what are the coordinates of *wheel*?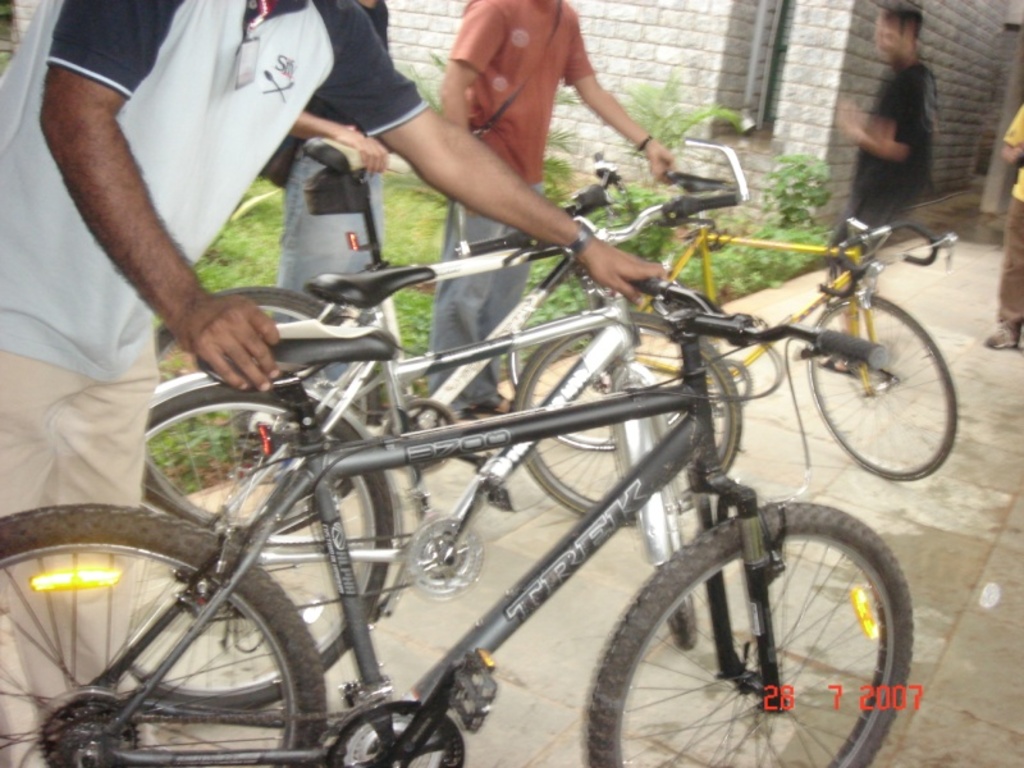
select_region(573, 511, 909, 740).
